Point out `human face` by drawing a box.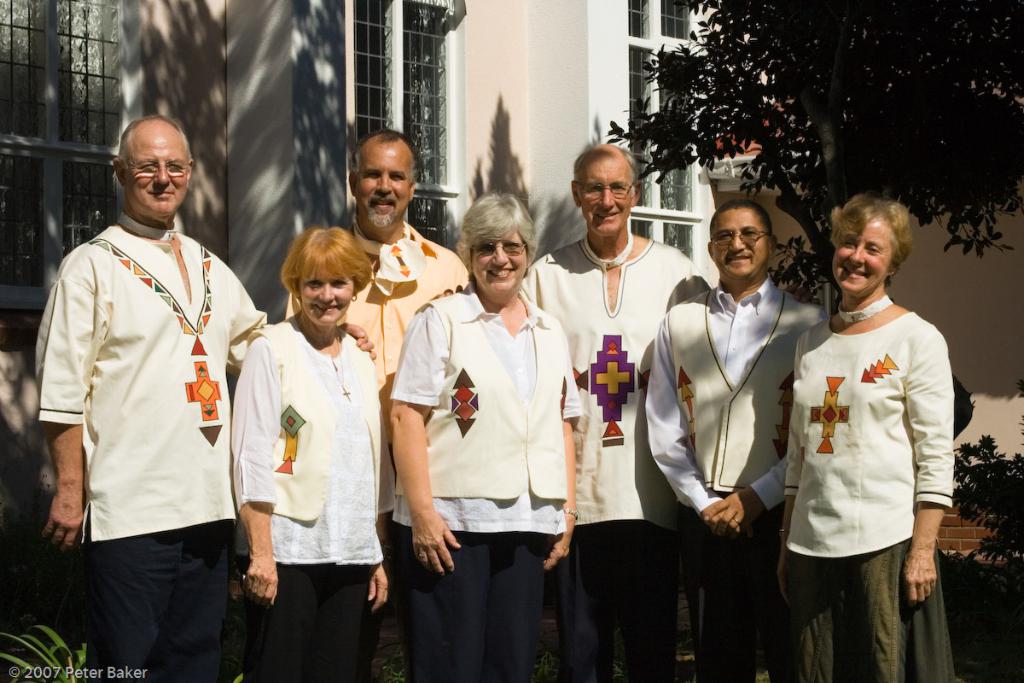
(left=835, top=223, right=894, bottom=295).
